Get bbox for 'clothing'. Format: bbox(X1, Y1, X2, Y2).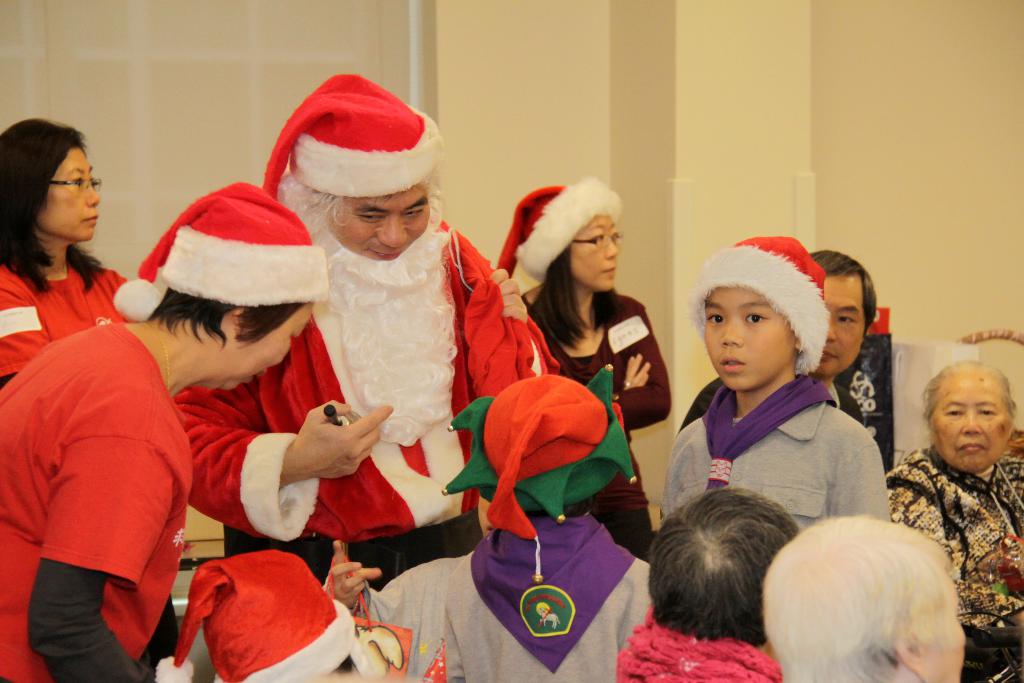
bbox(687, 331, 968, 477).
